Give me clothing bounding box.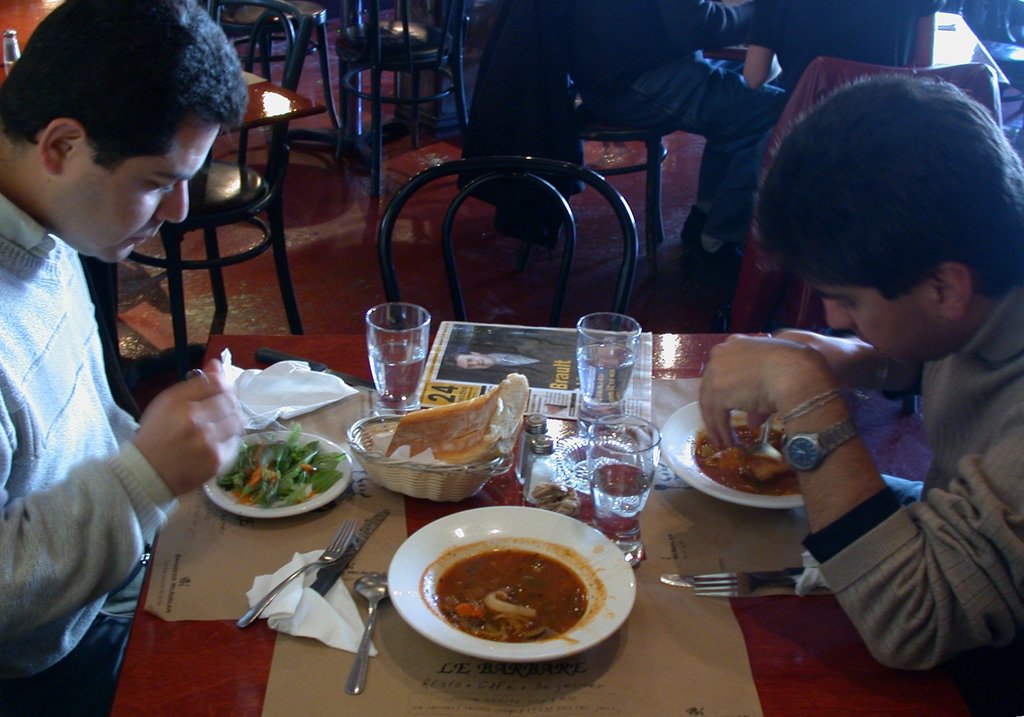
select_region(568, 0, 792, 259).
